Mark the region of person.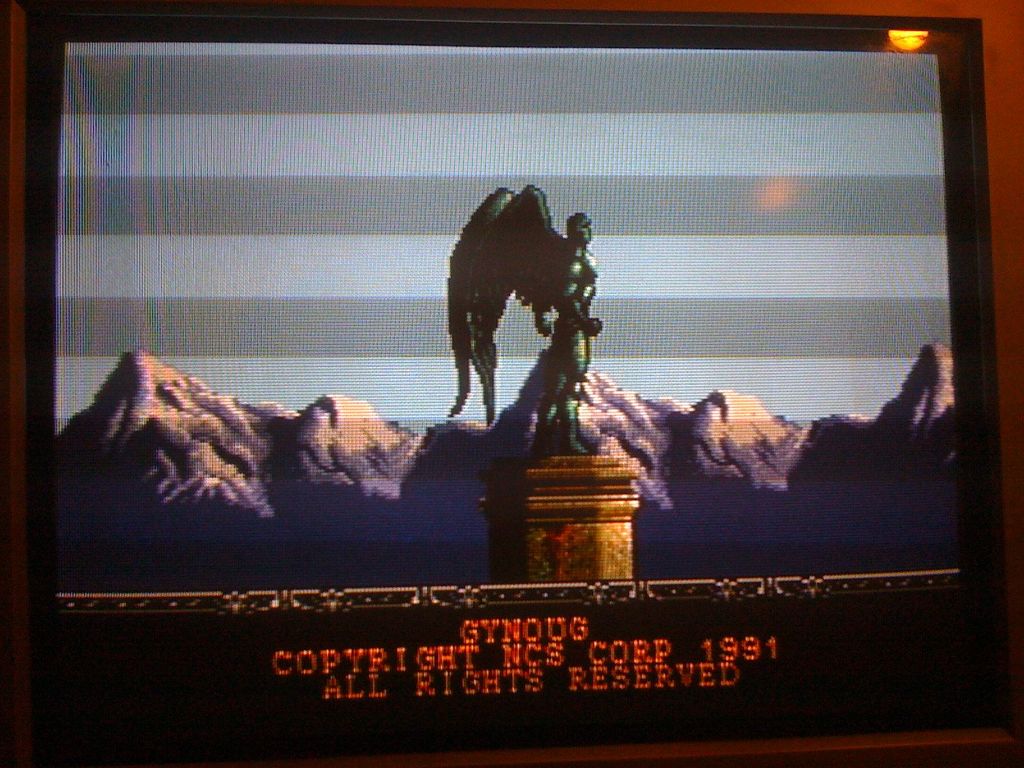
Region: pyautogui.locateOnScreen(528, 211, 604, 458).
